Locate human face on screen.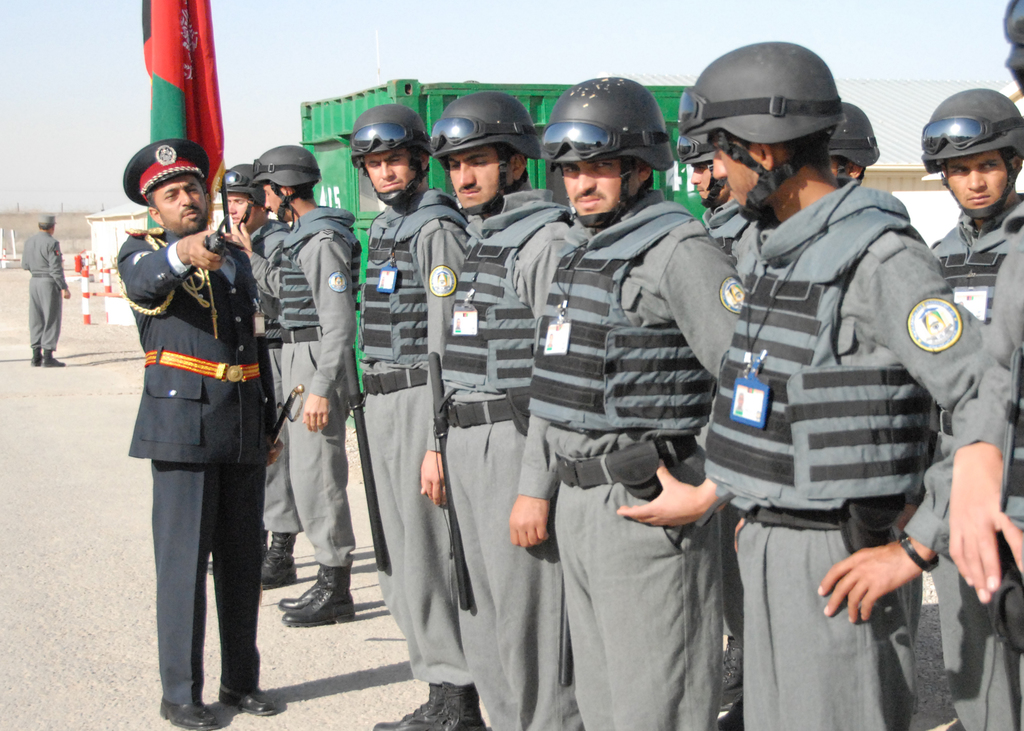
On screen at 561:157:627:223.
